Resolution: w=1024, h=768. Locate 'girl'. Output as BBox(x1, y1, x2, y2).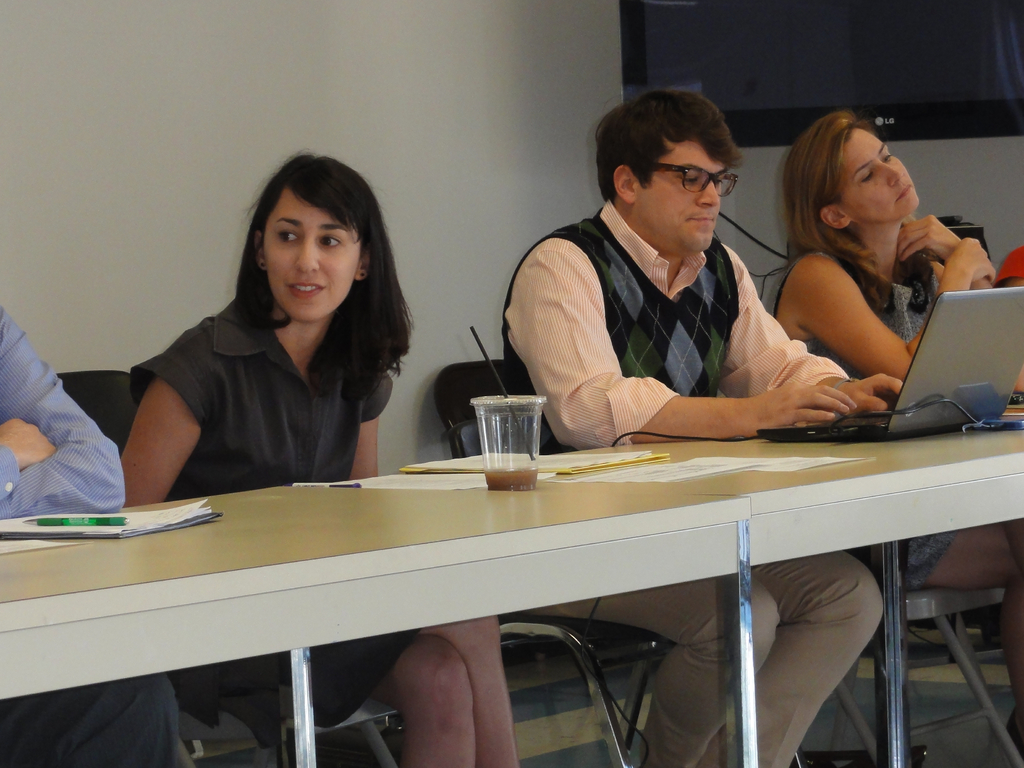
BBox(111, 153, 518, 767).
